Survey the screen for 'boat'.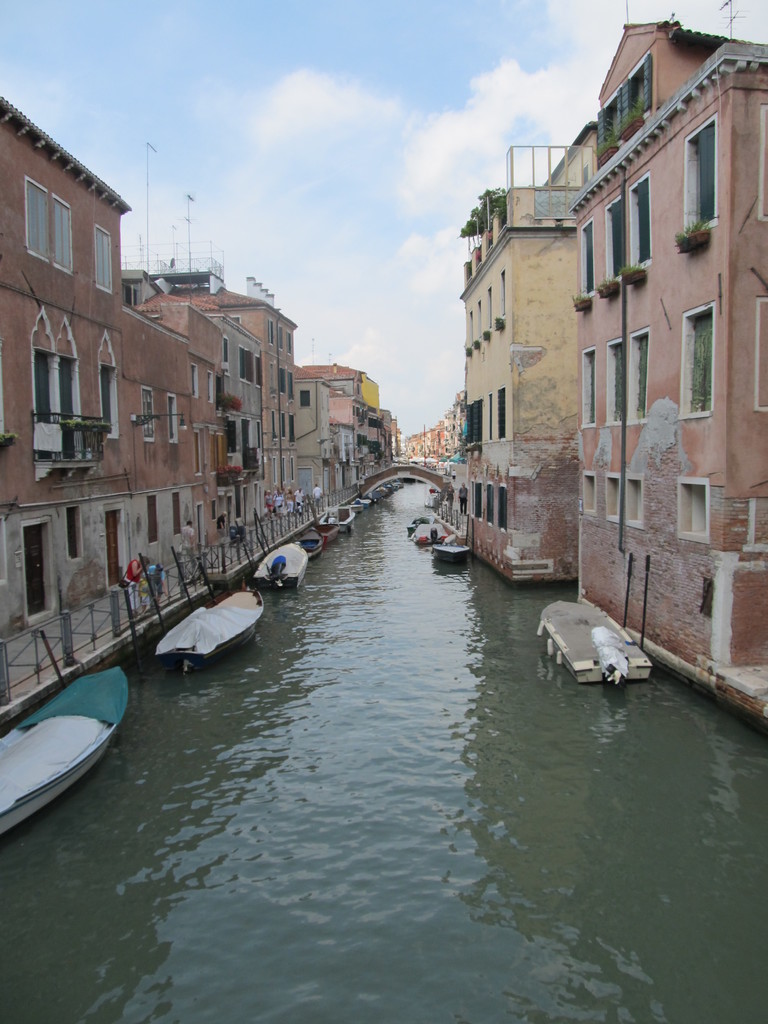
Survey found: pyautogui.locateOnScreen(0, 645, 146, 819).
